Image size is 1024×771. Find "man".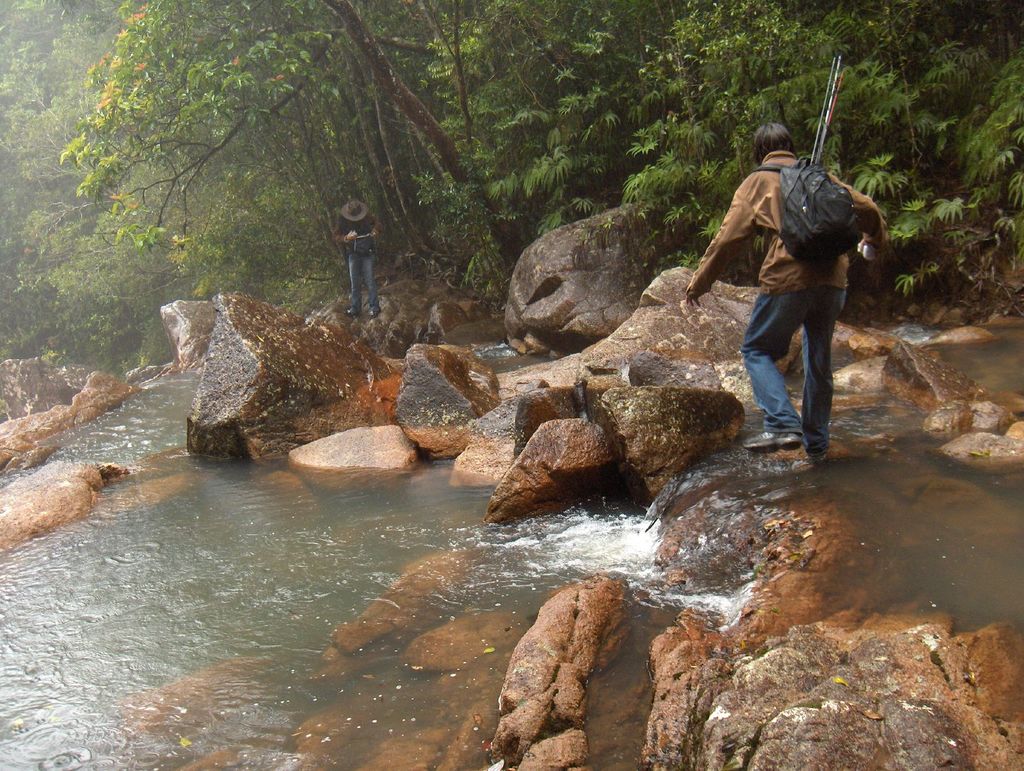
<box>333,199,381,319</box>.
